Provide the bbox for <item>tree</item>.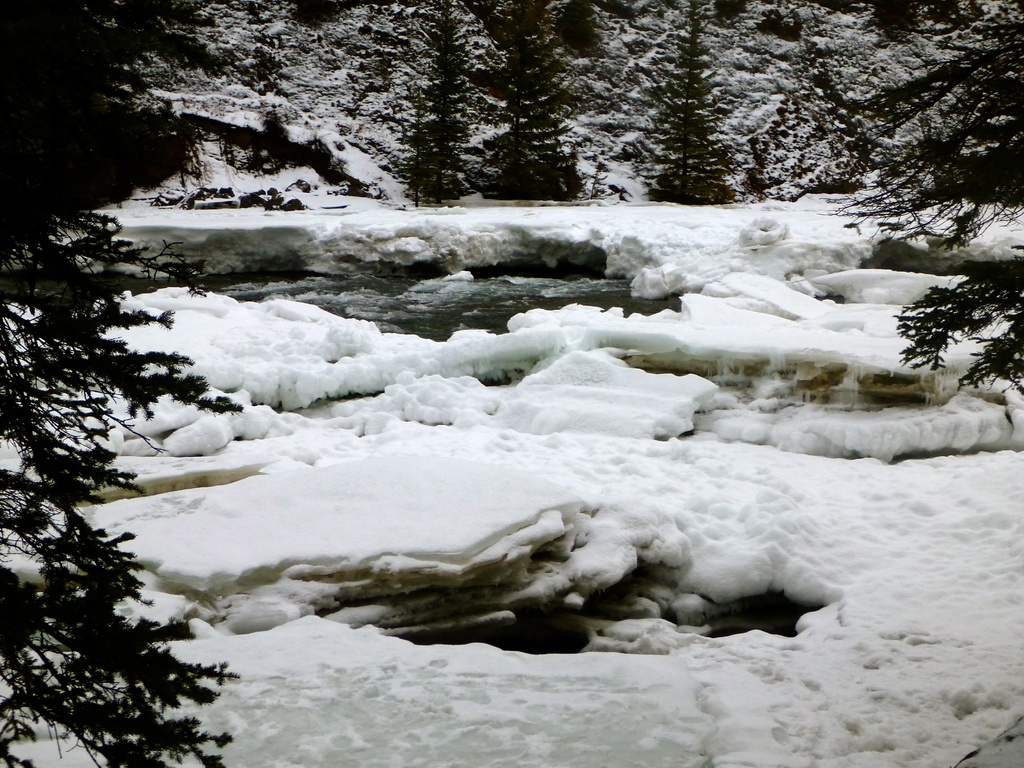
492:0:575:199.
